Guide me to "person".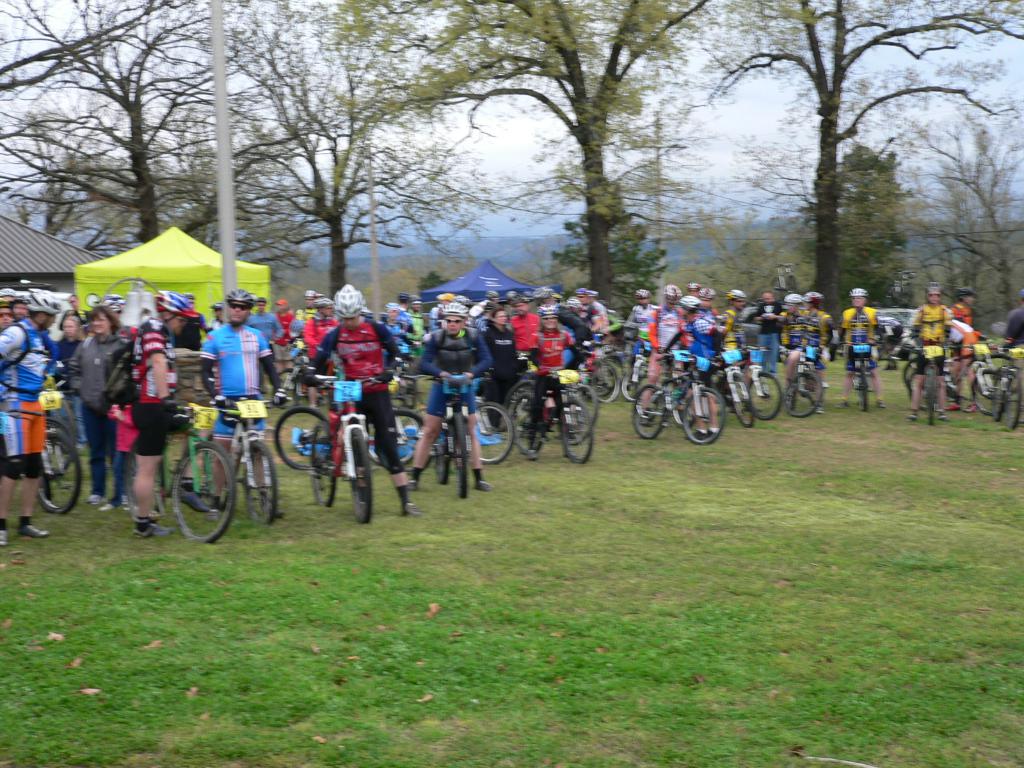
Guidance: bbox=(111, 301, 131, 510).
